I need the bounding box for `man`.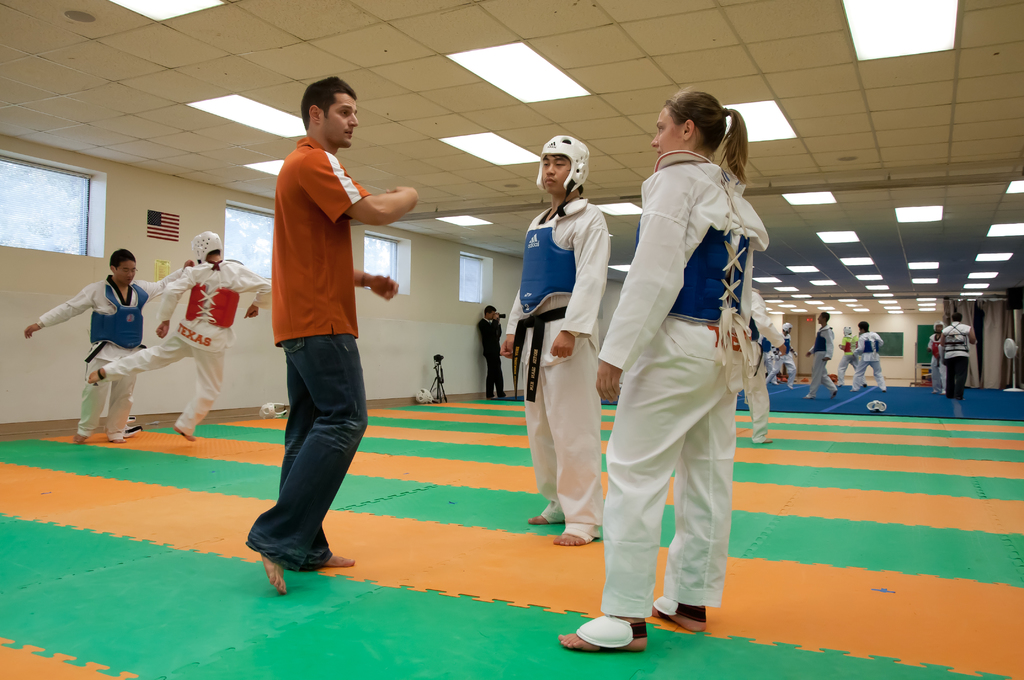
Here it is: BBox(804, 306, 836, 400).
